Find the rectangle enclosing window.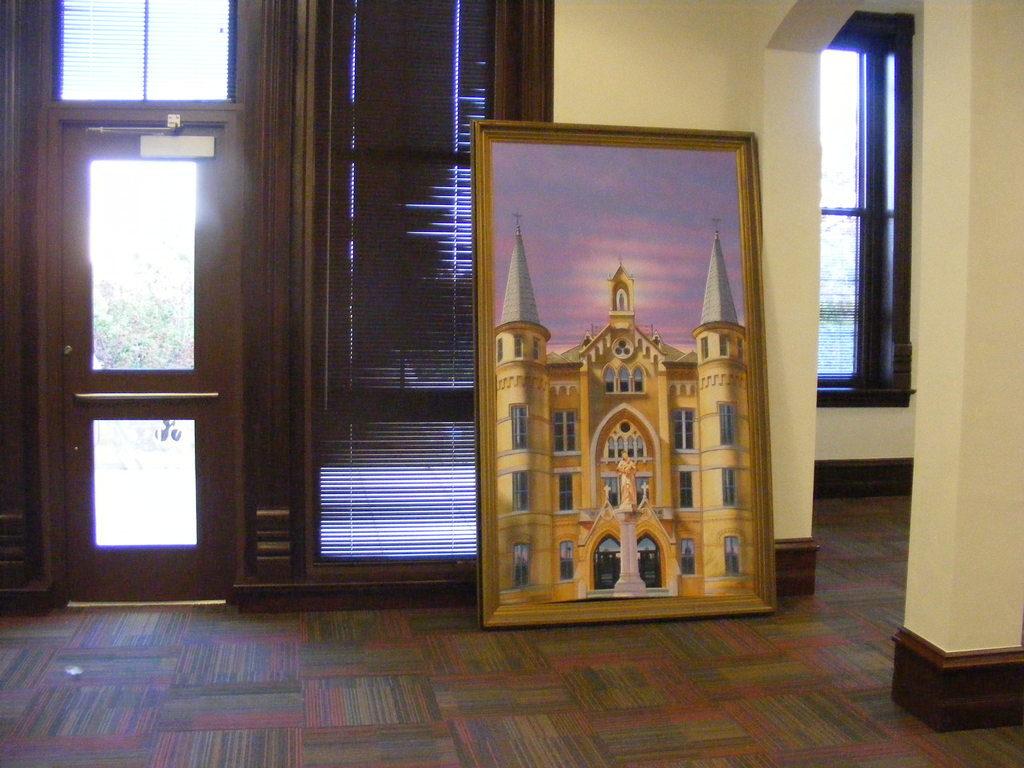
left=739, top=340, right=744, bottom=365.
